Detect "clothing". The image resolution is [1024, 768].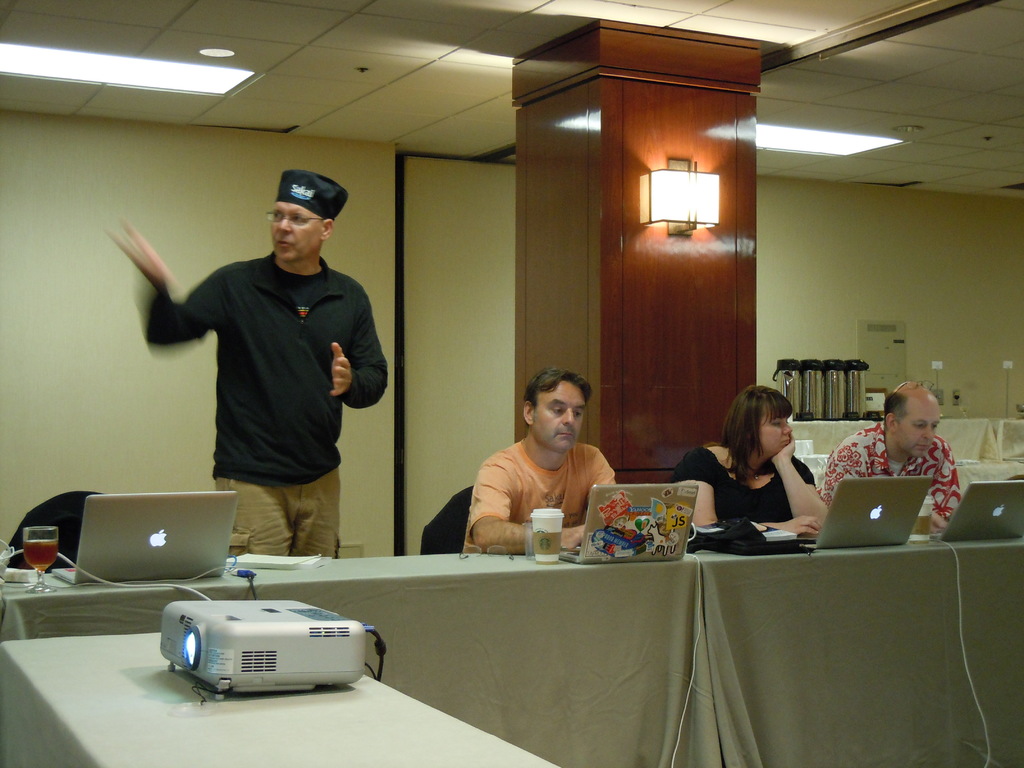
668/437/826/523.
